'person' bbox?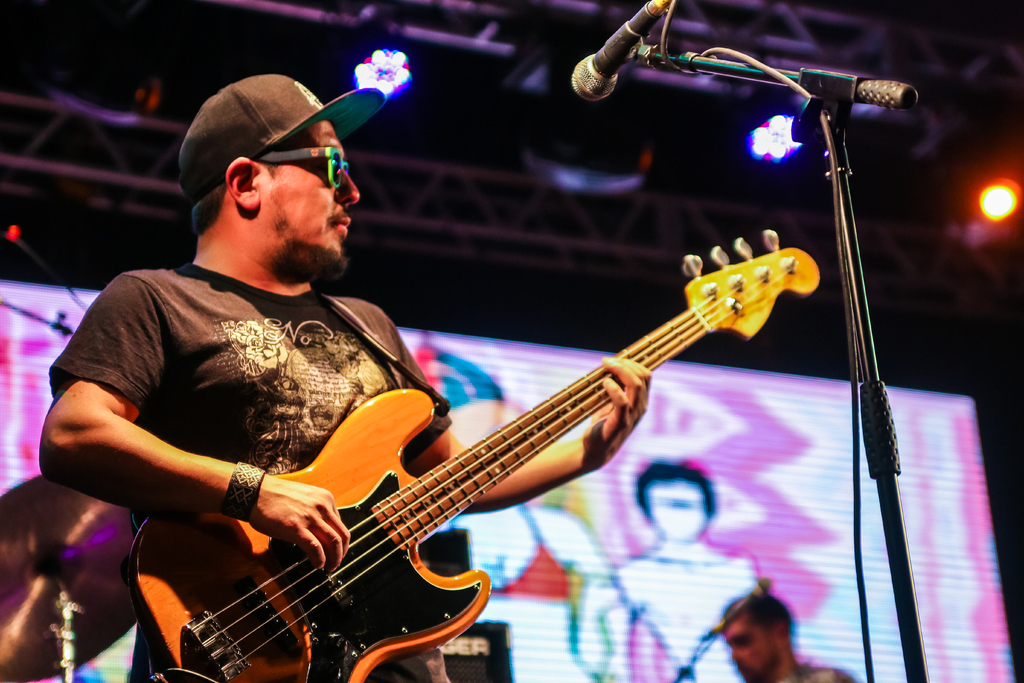
left=415, top=354, right=620, bottom=682
